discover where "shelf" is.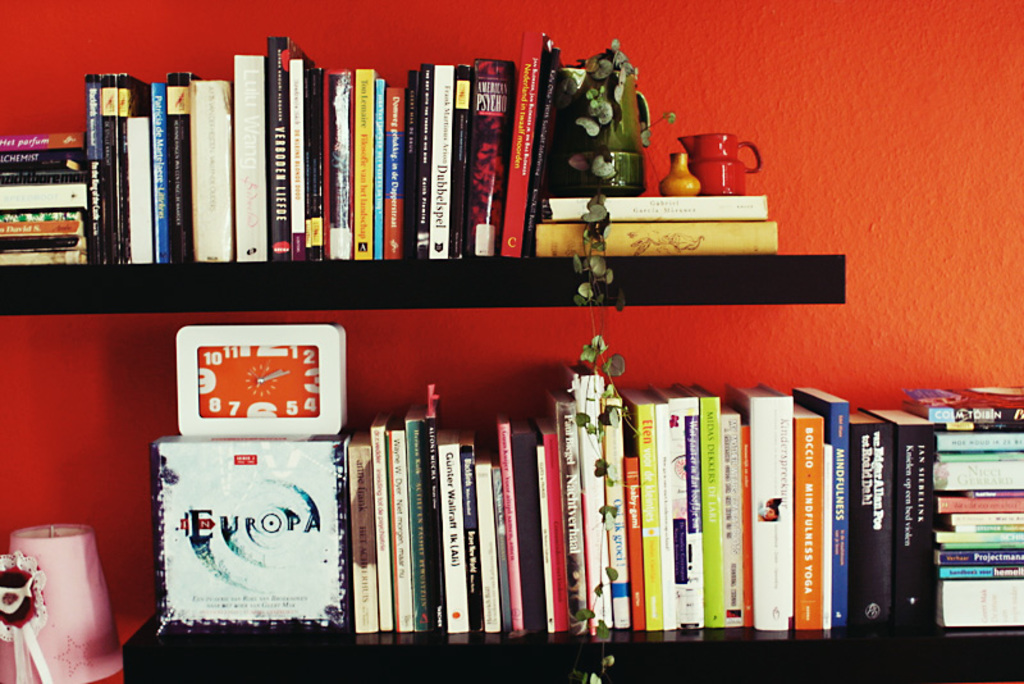
Discovered at x1=122 y1=599 x2=1023 y2=683.
